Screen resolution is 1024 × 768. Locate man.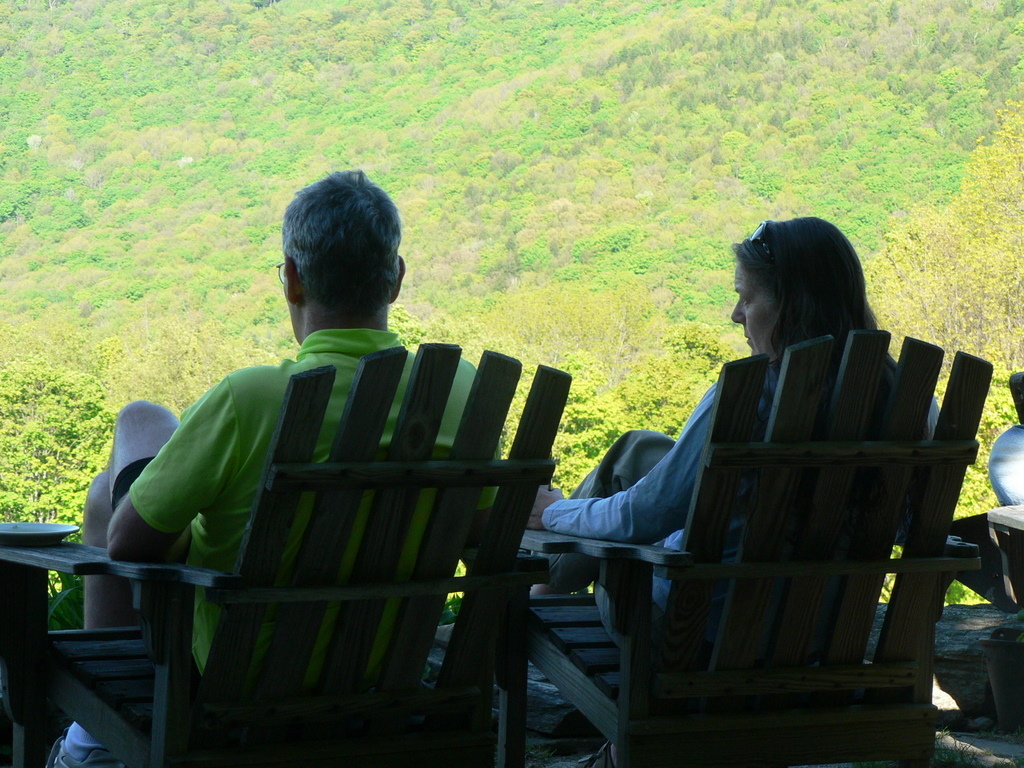
pyautogui.locateOnScreen(40, 148, 518, 767).
